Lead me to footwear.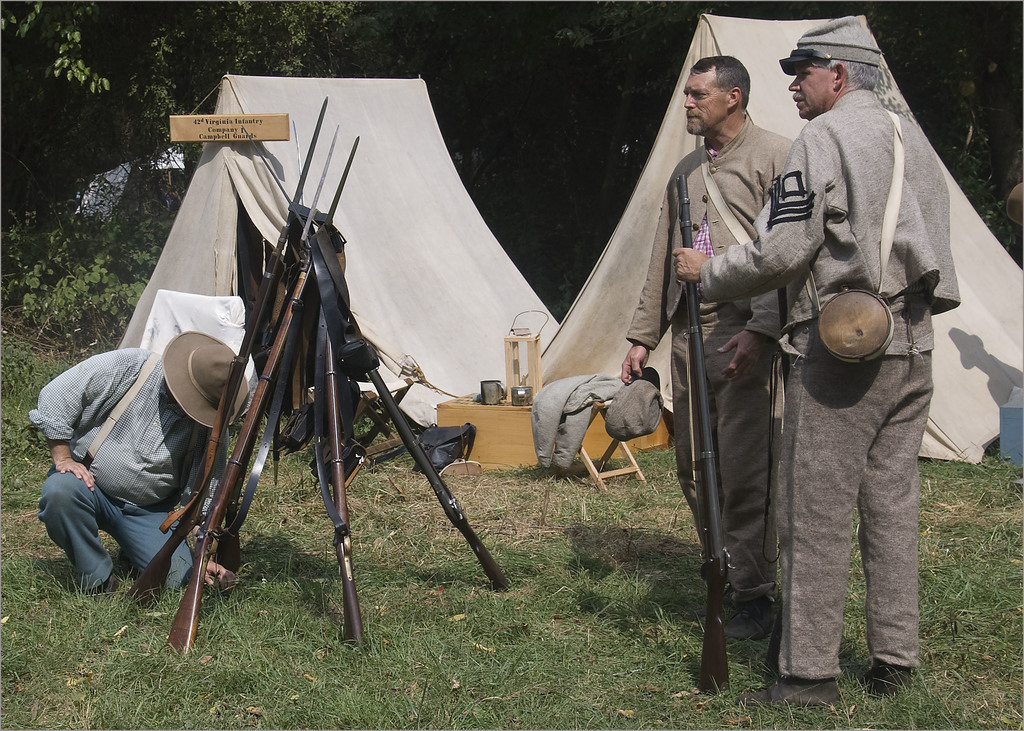
Lead to (860,661,908,693).
